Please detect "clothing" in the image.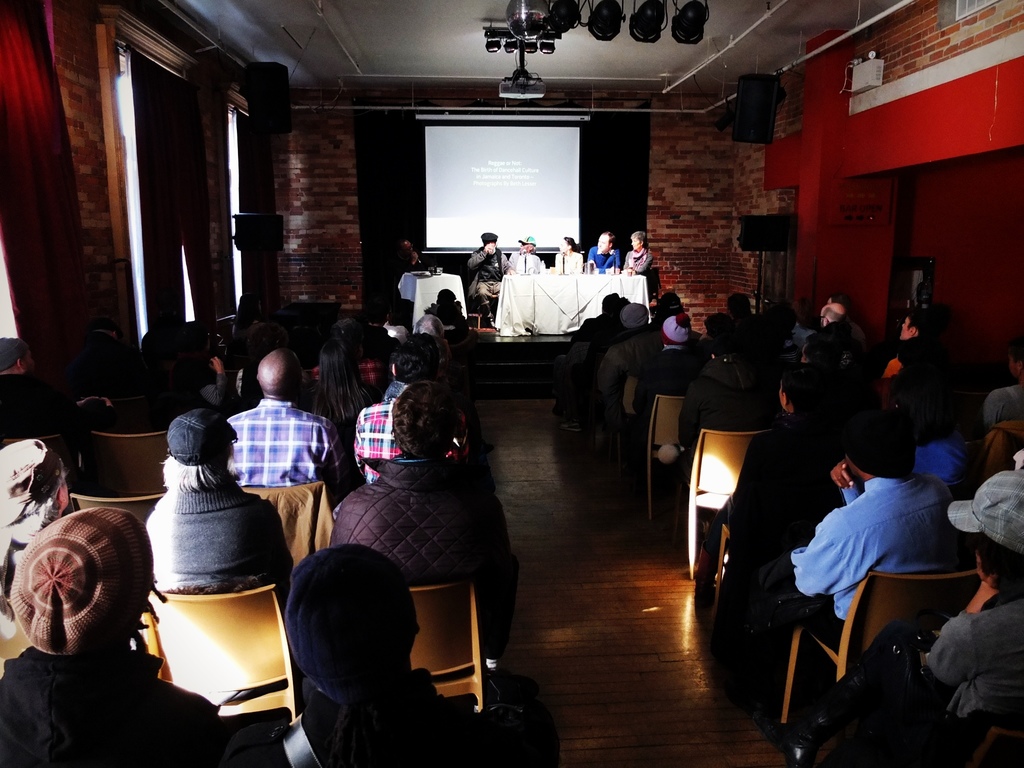
bbox(179, 370, 232, 412).
